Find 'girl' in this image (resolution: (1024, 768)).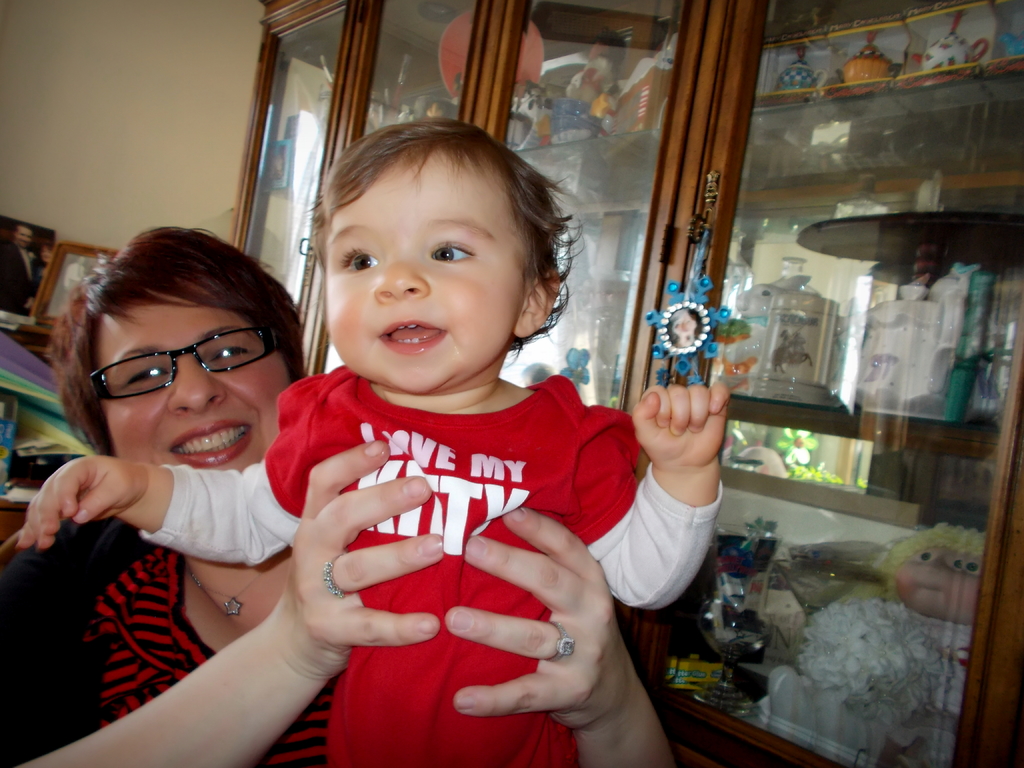
0 216 678 767.
